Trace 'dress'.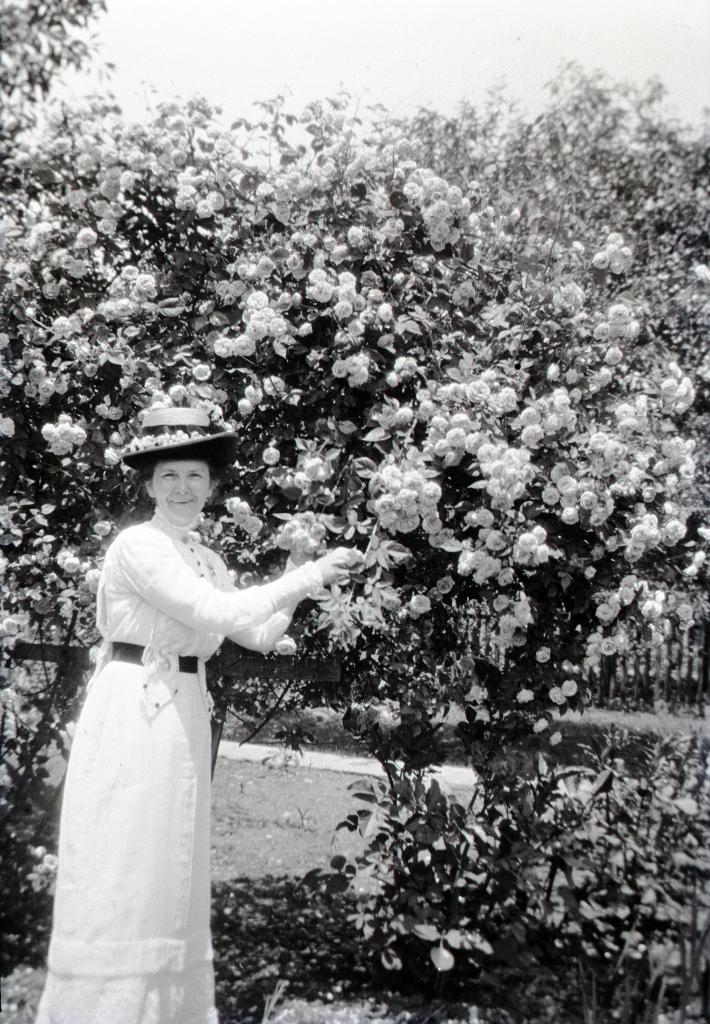
Traced to 27/521/354/1023.
